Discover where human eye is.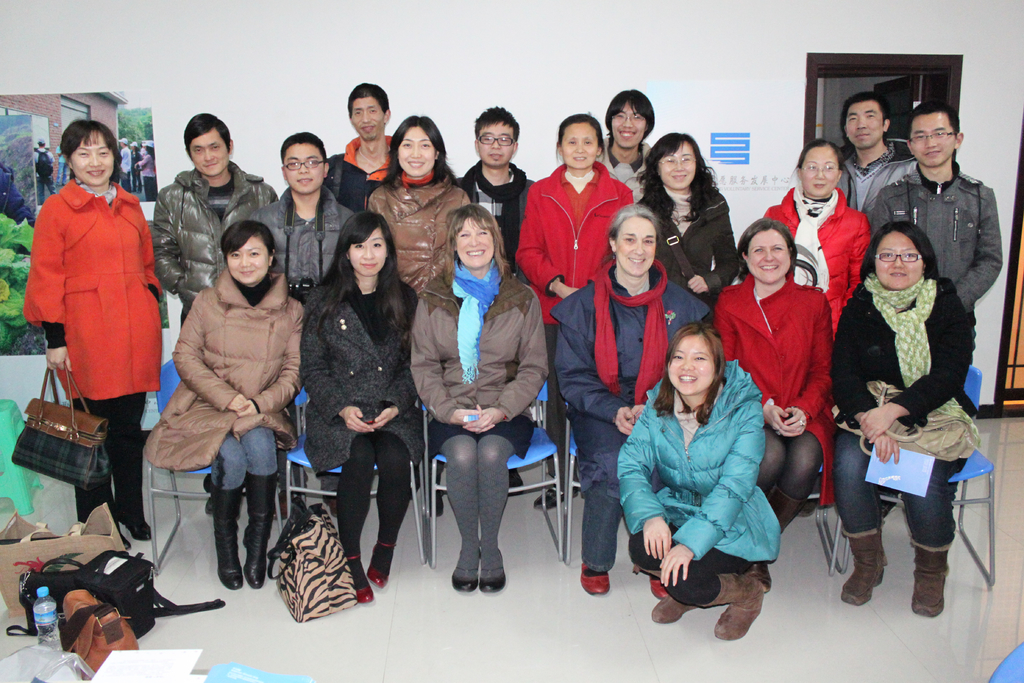
Discovered at region(624, 236, 635, 243).
